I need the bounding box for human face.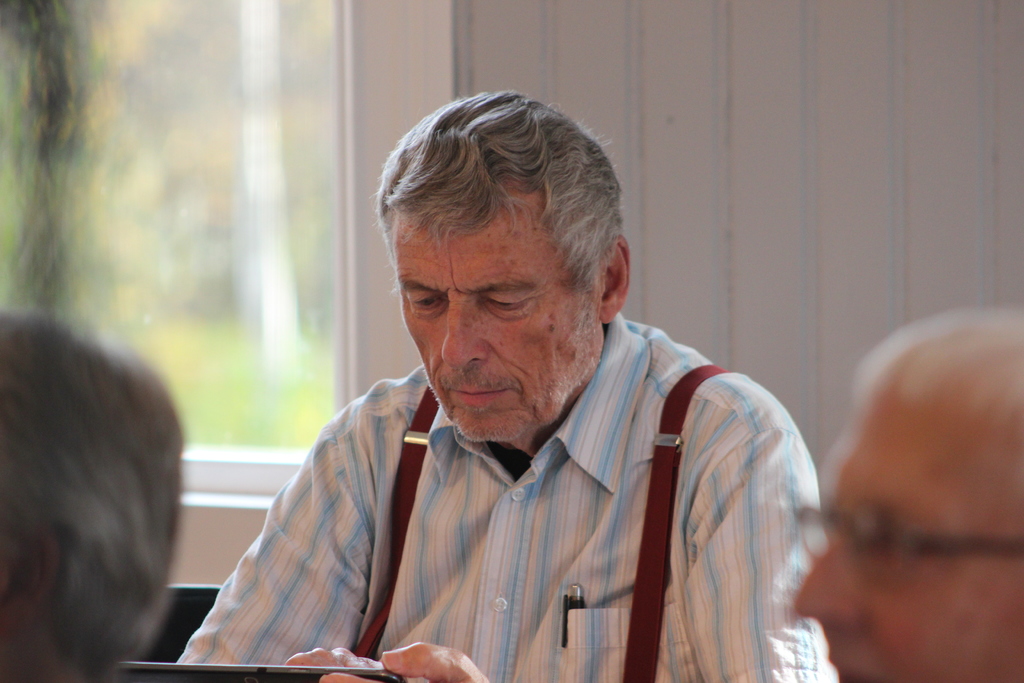
Here it is: x1=396 y1=188 x2=604 y2=443.
